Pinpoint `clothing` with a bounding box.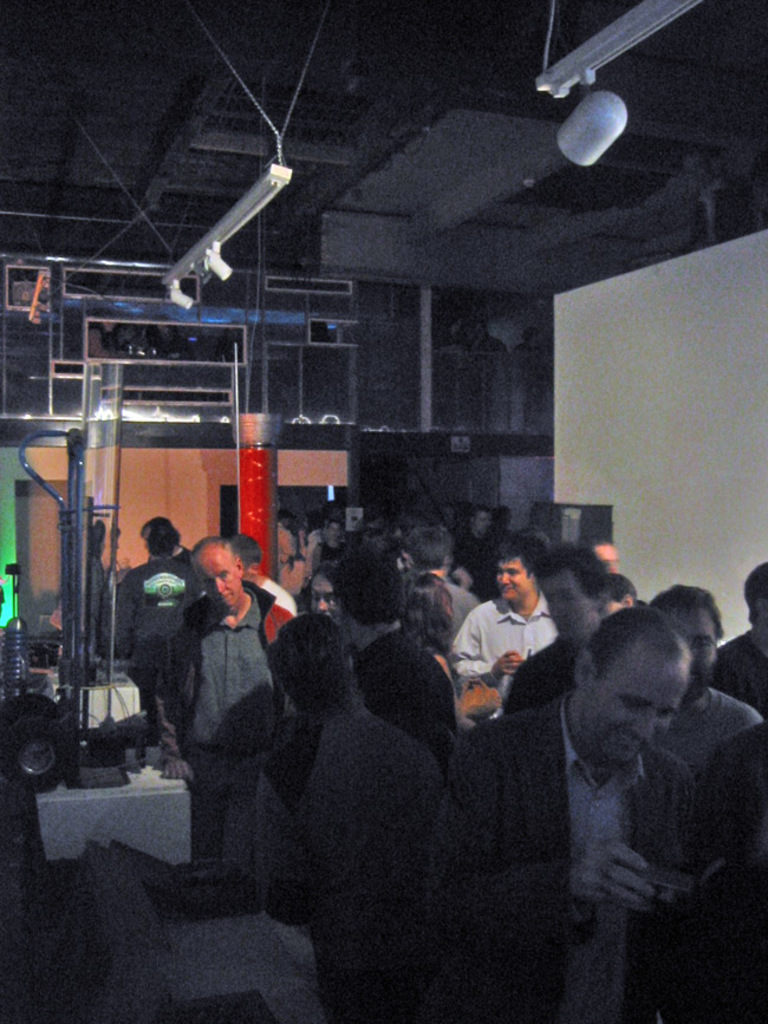
(428, 570, 480, 647).
